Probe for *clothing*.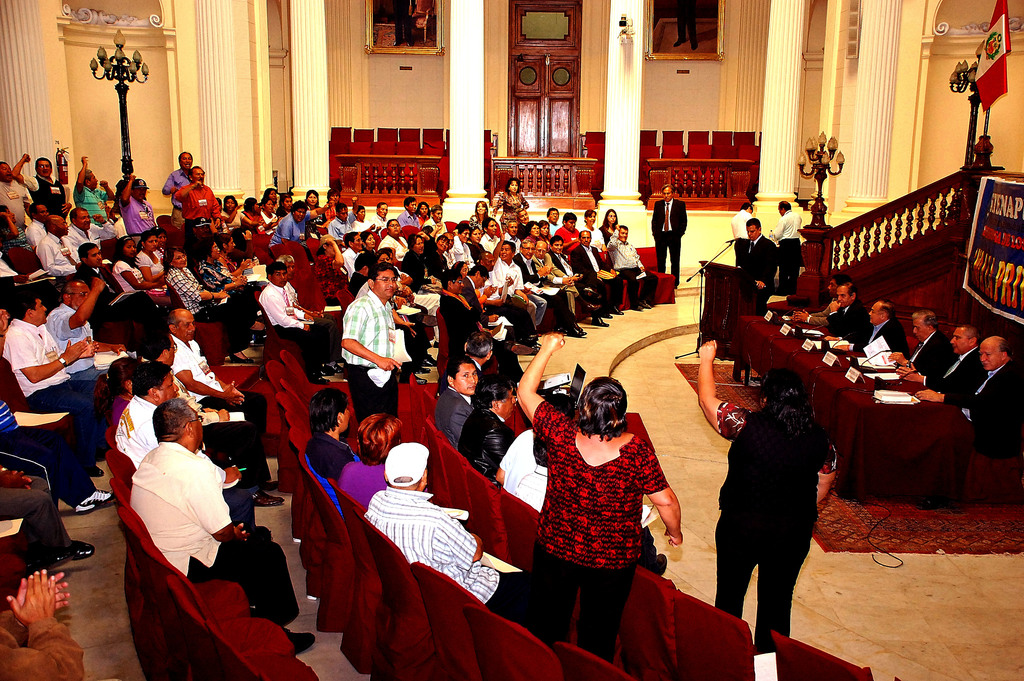
Probe result: [left=581, top=226, right=605, bottom=250].
